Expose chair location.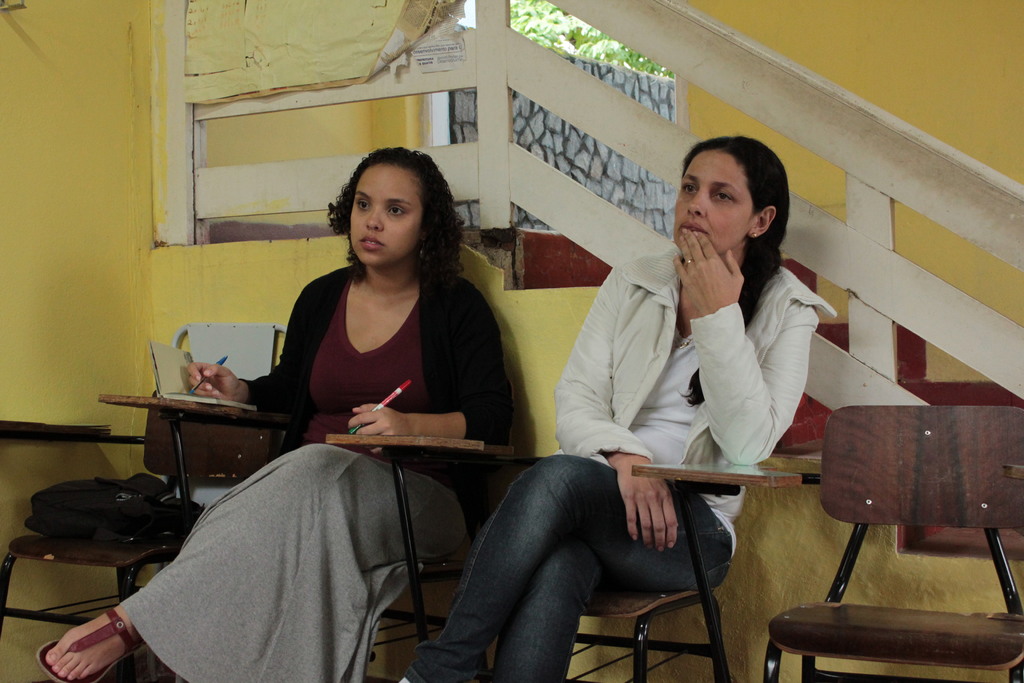
Exposed at l=325, t=431, r=736, b=682.
